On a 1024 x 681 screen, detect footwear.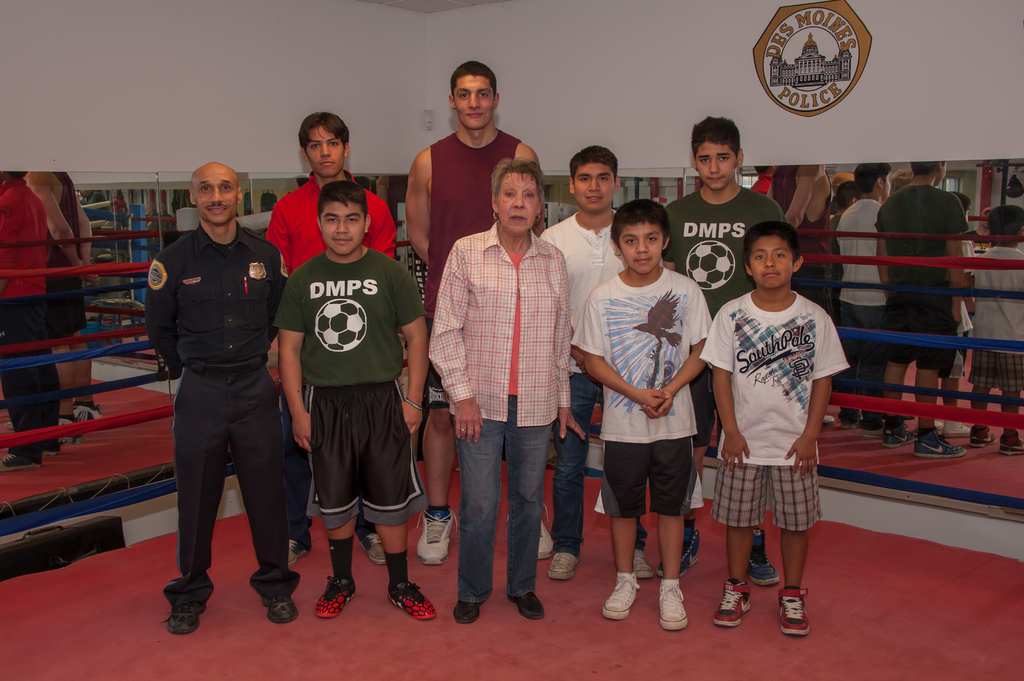
rect(914, 428, 963, 464).
